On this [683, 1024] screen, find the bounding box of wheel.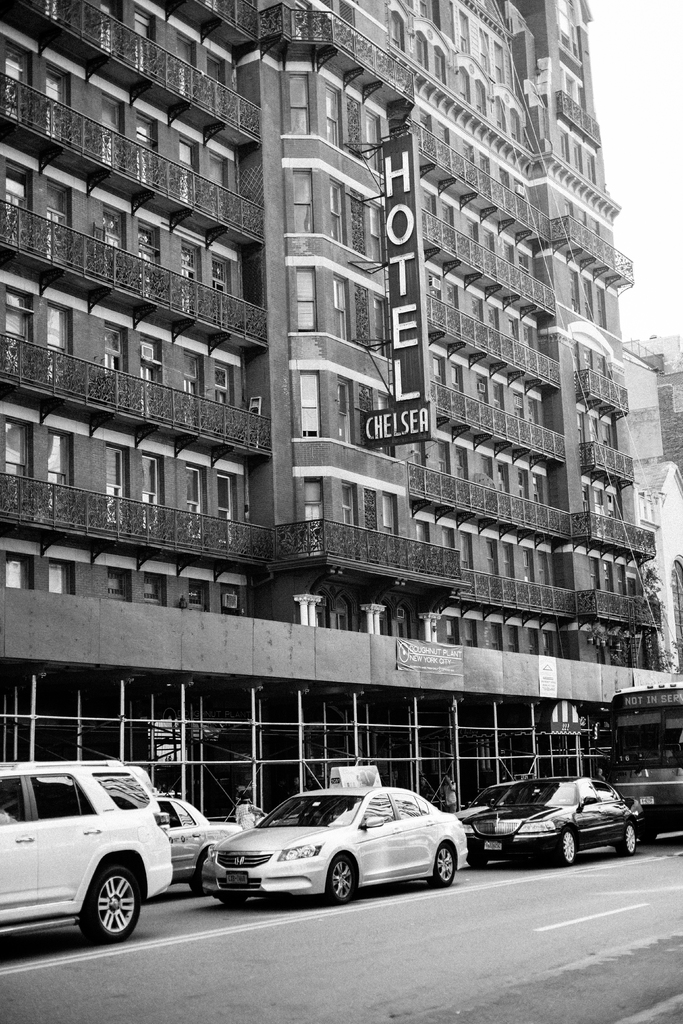
Bounding box: select_region(429, 840, 458, 886).
